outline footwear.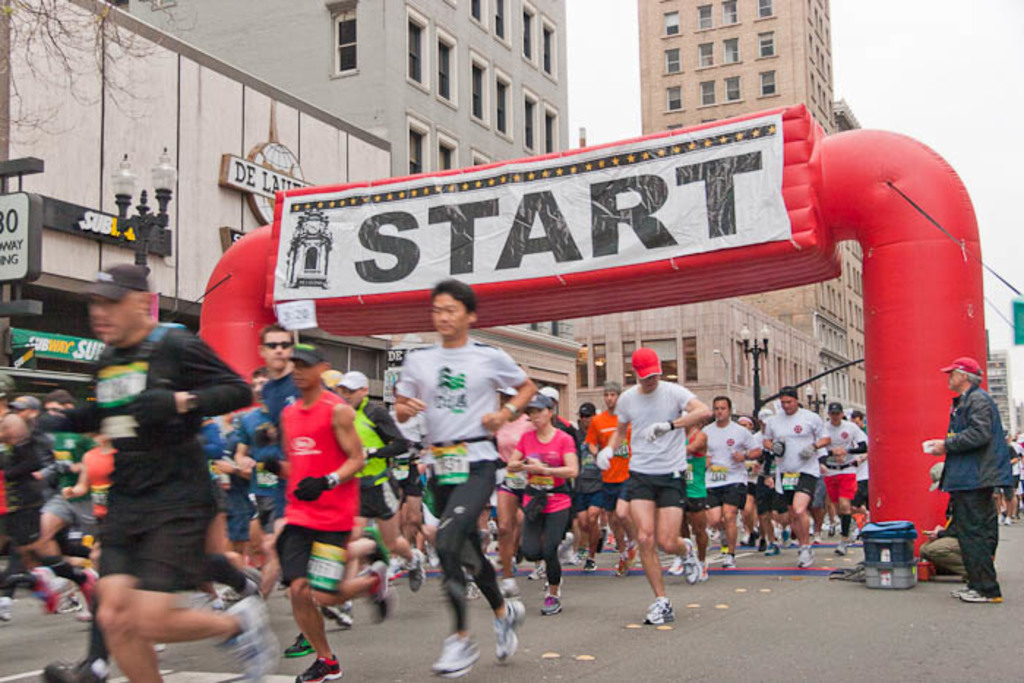
Outline: box(424, 635, 486, 677).
